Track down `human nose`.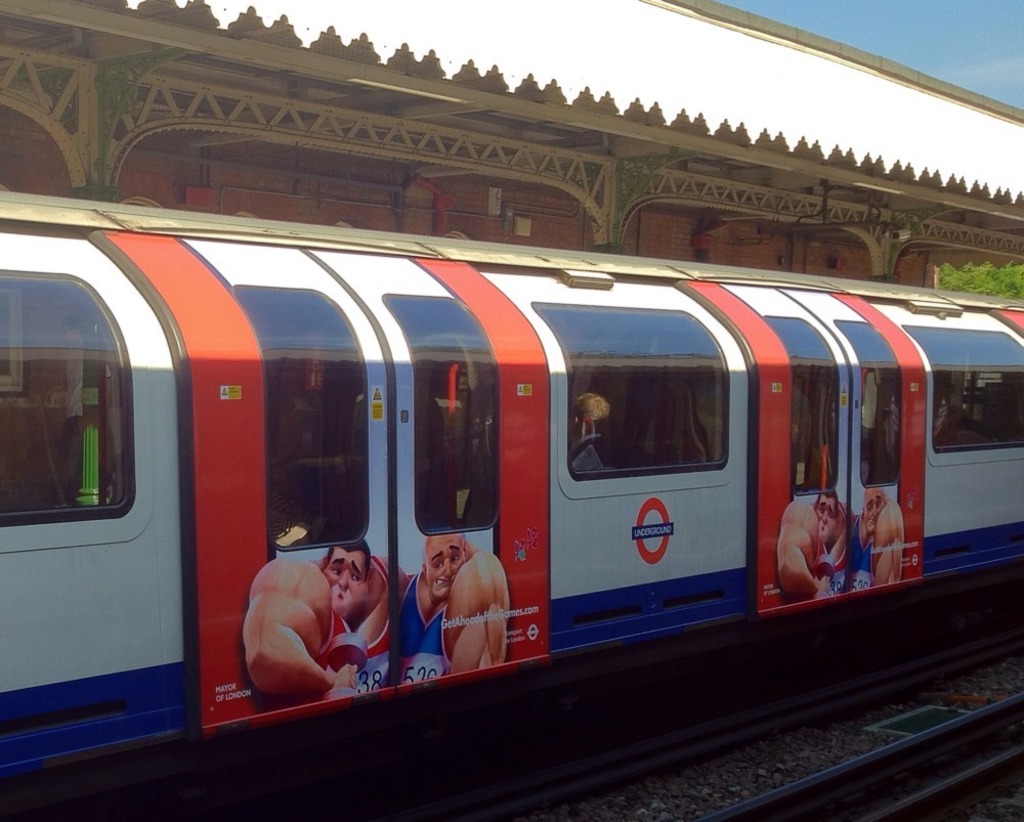
Tracked to (x1=339, y1=568, x2=347, y2=589).
